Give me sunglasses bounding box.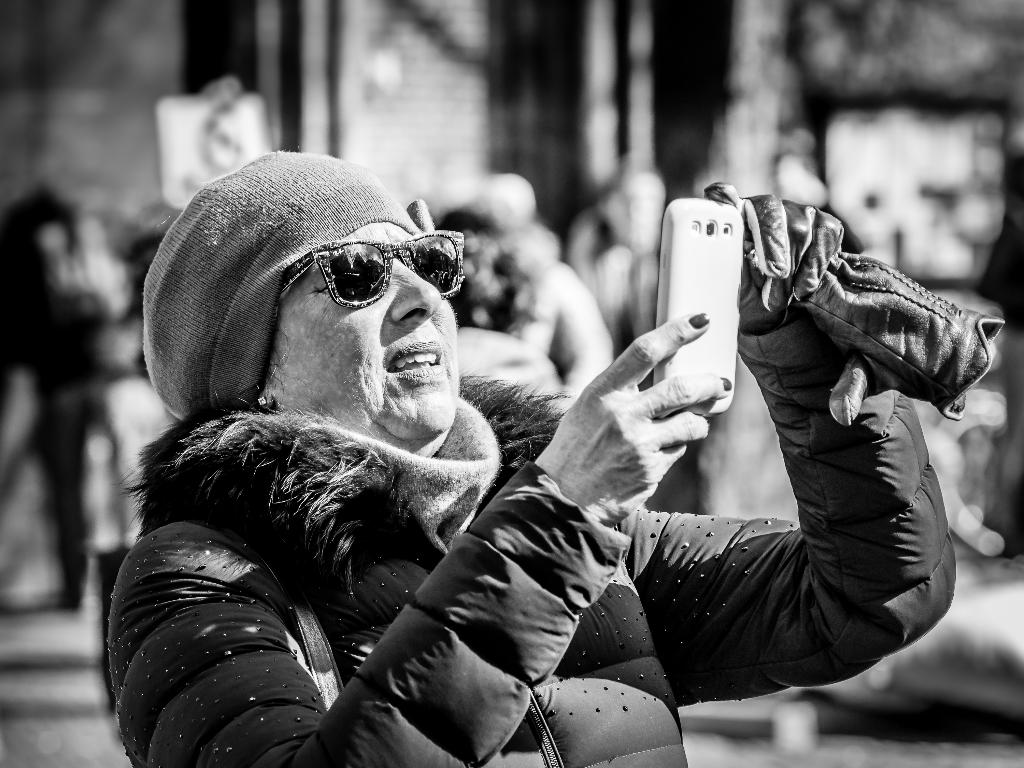
bbox=(277, 228, 468, 309).
